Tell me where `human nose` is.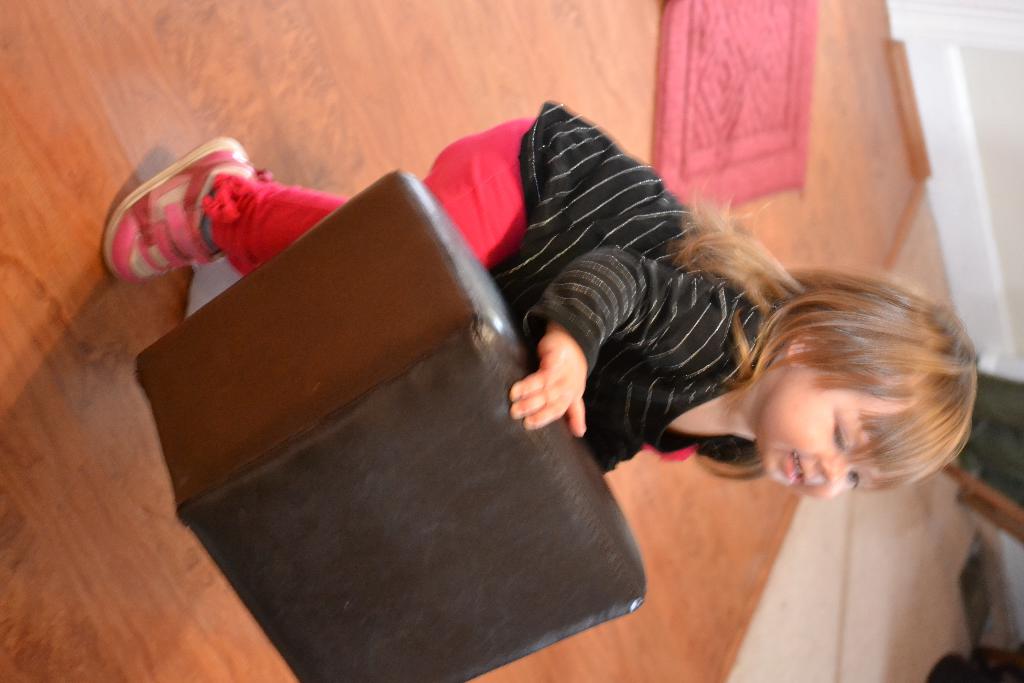
`human nose` is at BBox(819, 454, 852, 486).
